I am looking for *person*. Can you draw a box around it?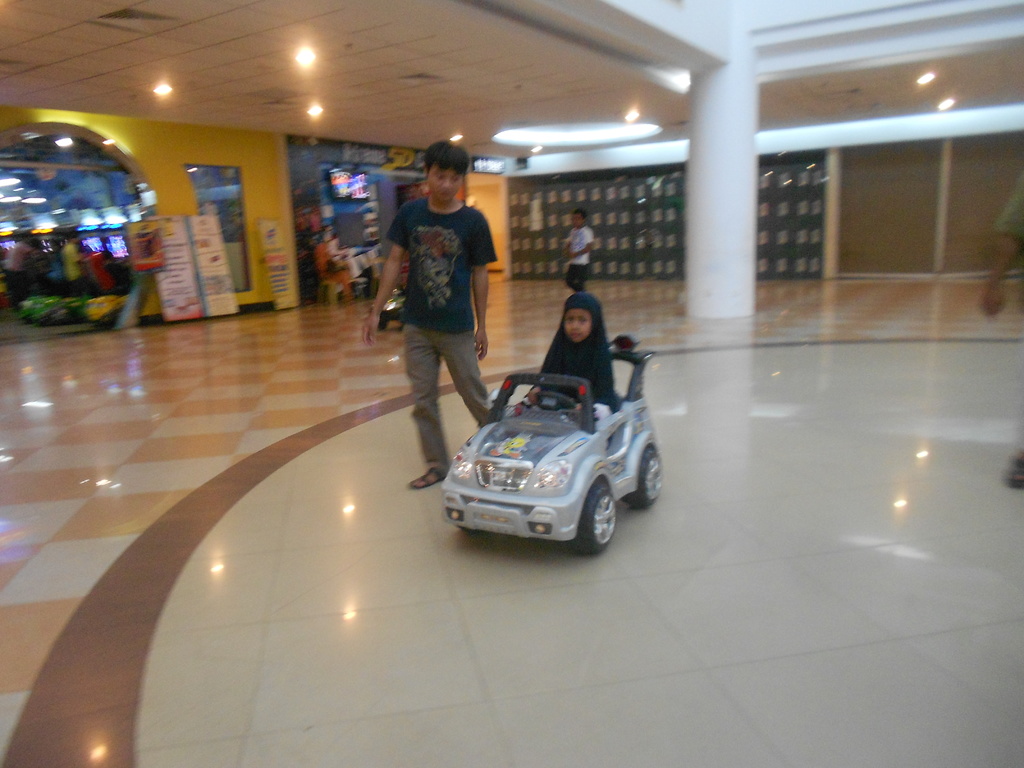
Sure, the bounding box is box=[60, 232, 75, 284].
